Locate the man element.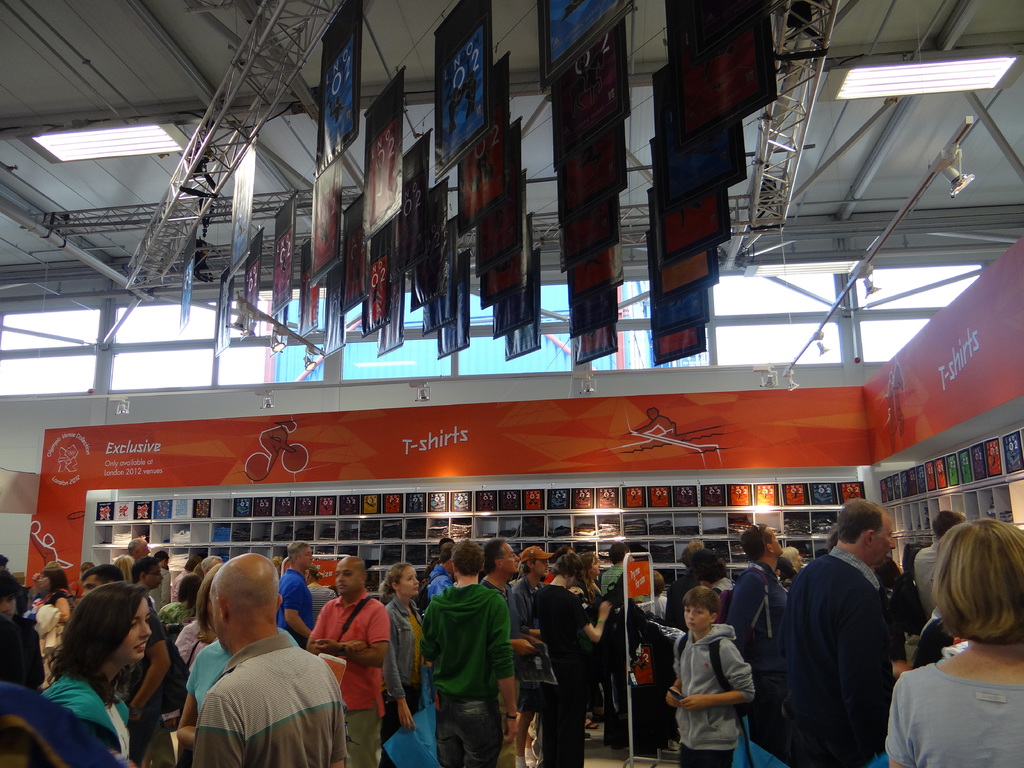
Element bbox: bbox=[132, 538, 152, 560].
